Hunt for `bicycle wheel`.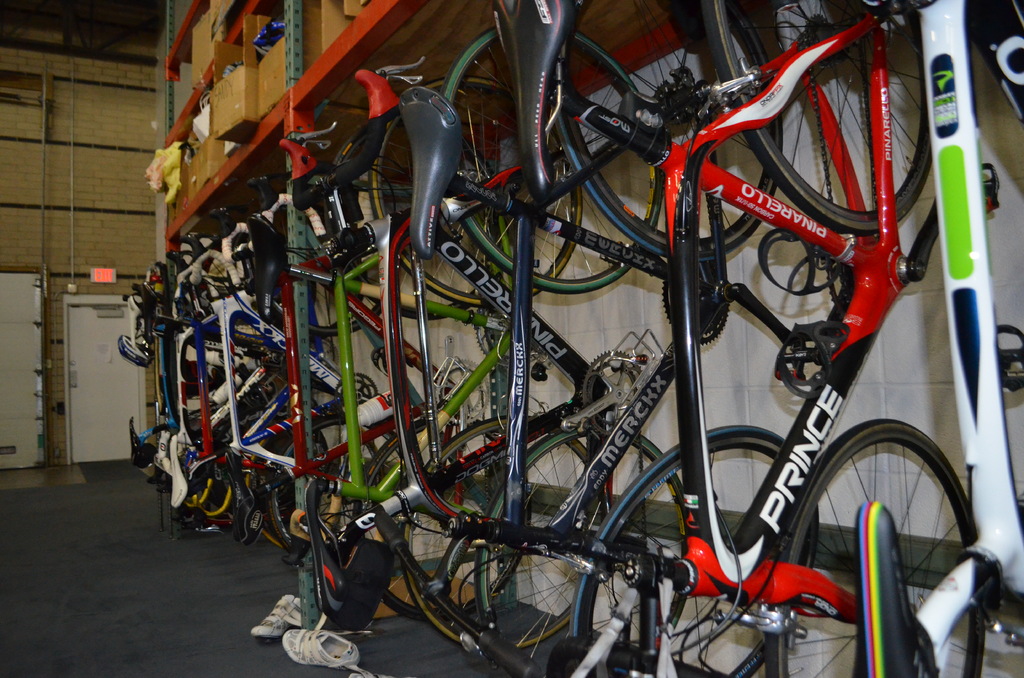
Hunted down at rect(474, 423, 689, 677).
